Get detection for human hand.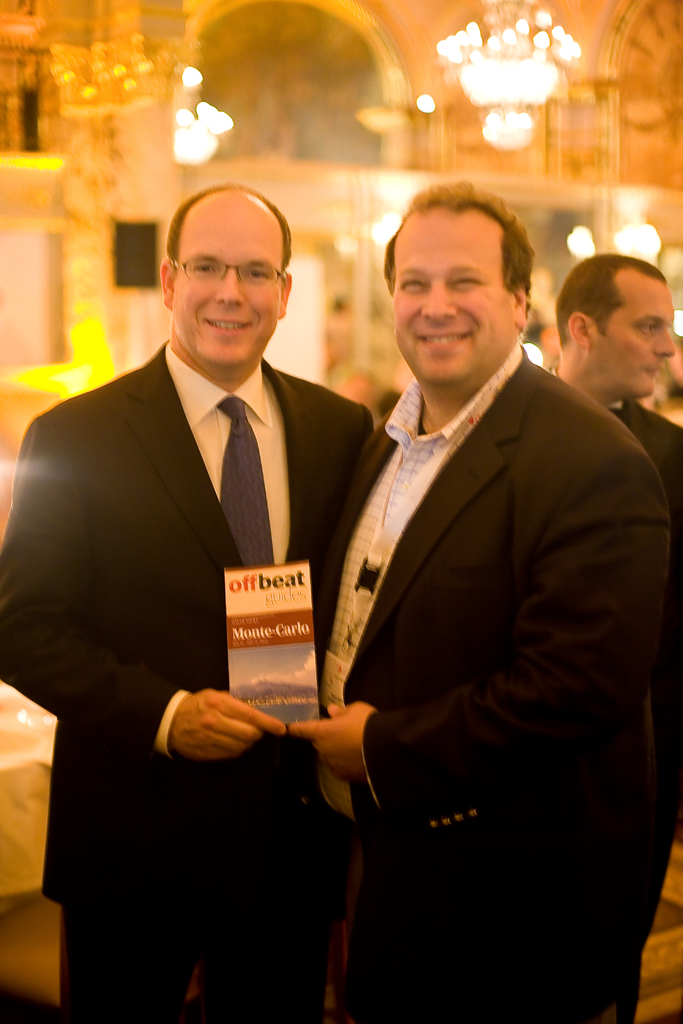
Detection: box(171, 696, 266, 769).
